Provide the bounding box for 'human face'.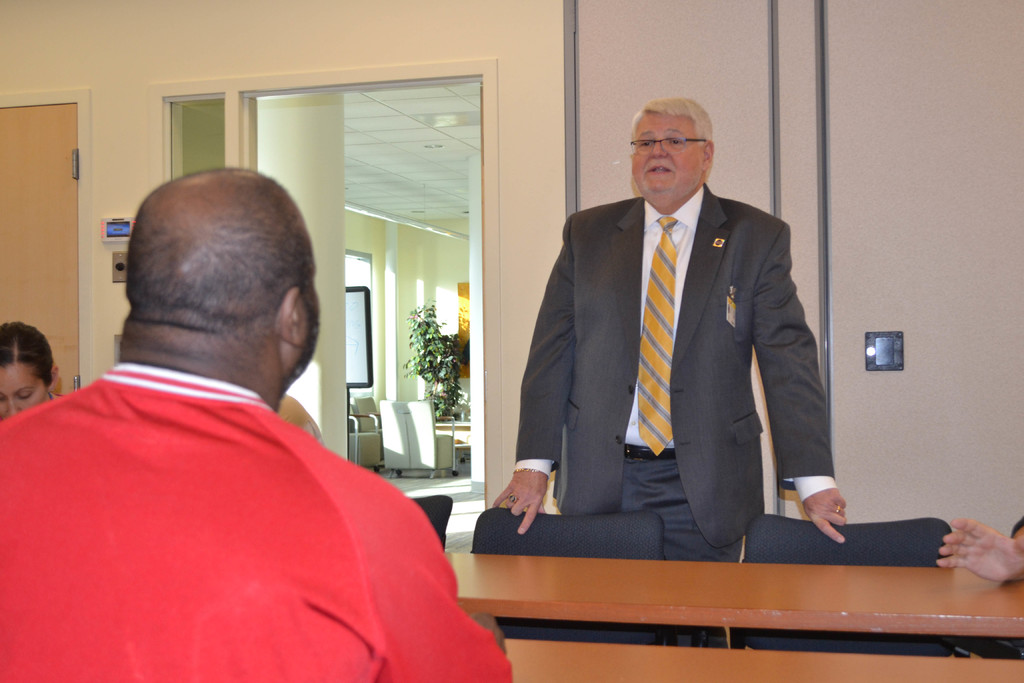
rect(623, 111, 707, 202).
